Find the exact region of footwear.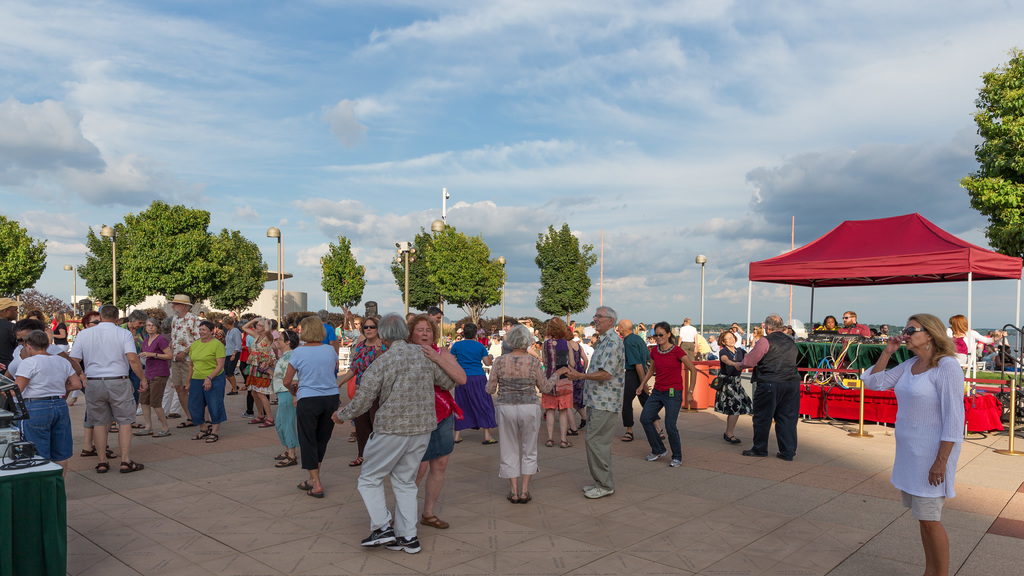
Exact region: detection(165, 413, 180, 420).
